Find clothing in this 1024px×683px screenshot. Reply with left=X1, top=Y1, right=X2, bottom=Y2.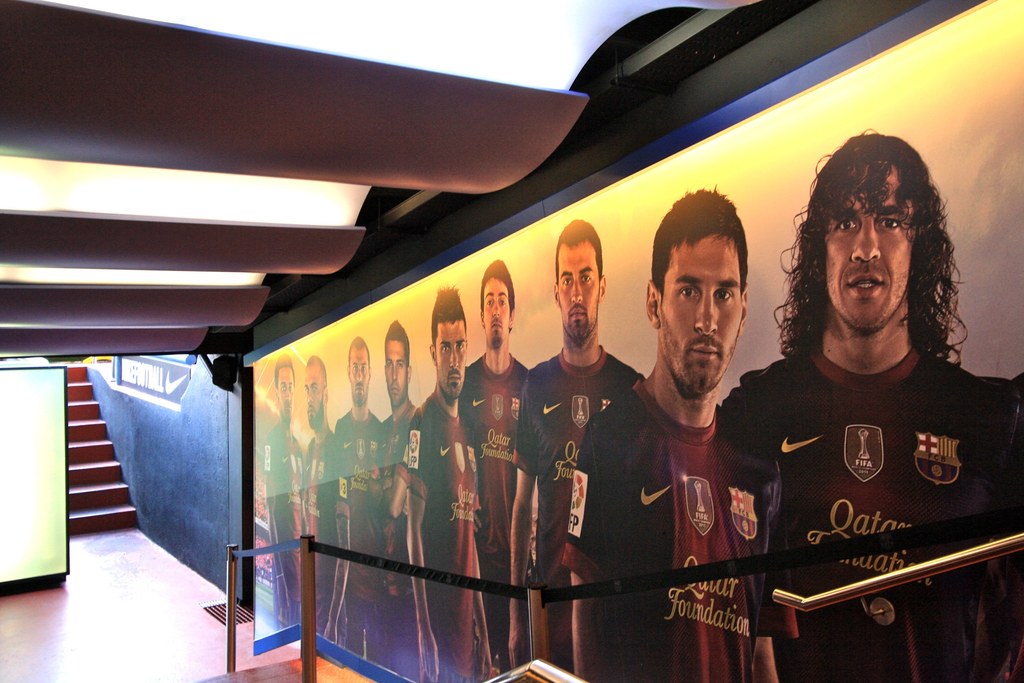
left=560, top=378, right=783, bottom=682.
